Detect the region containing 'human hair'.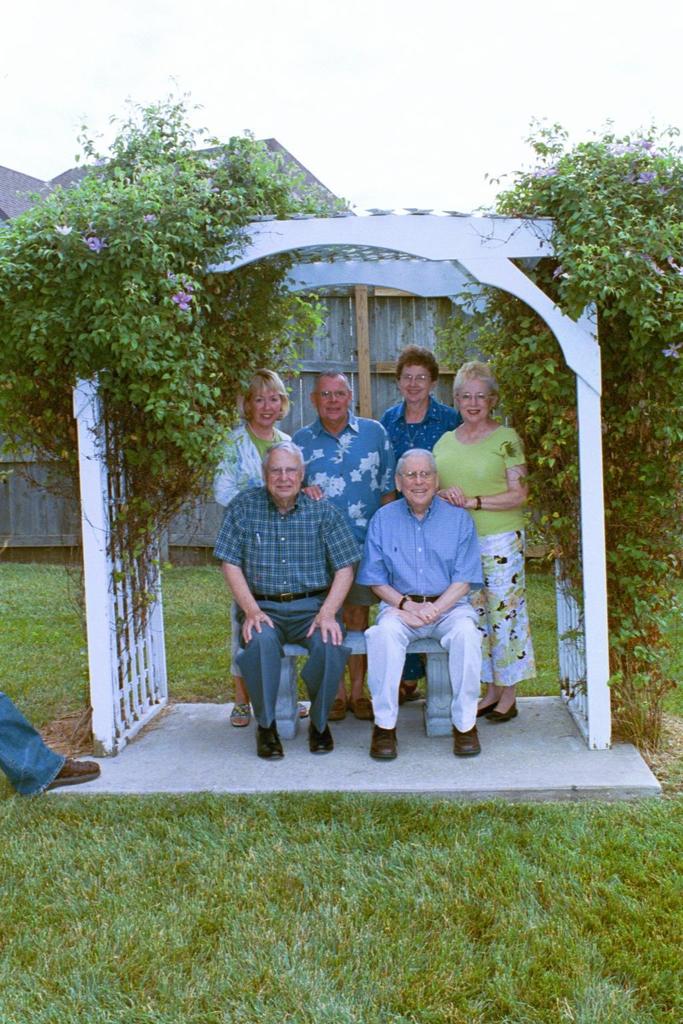
bbox=[453, 361, 500, 391].
